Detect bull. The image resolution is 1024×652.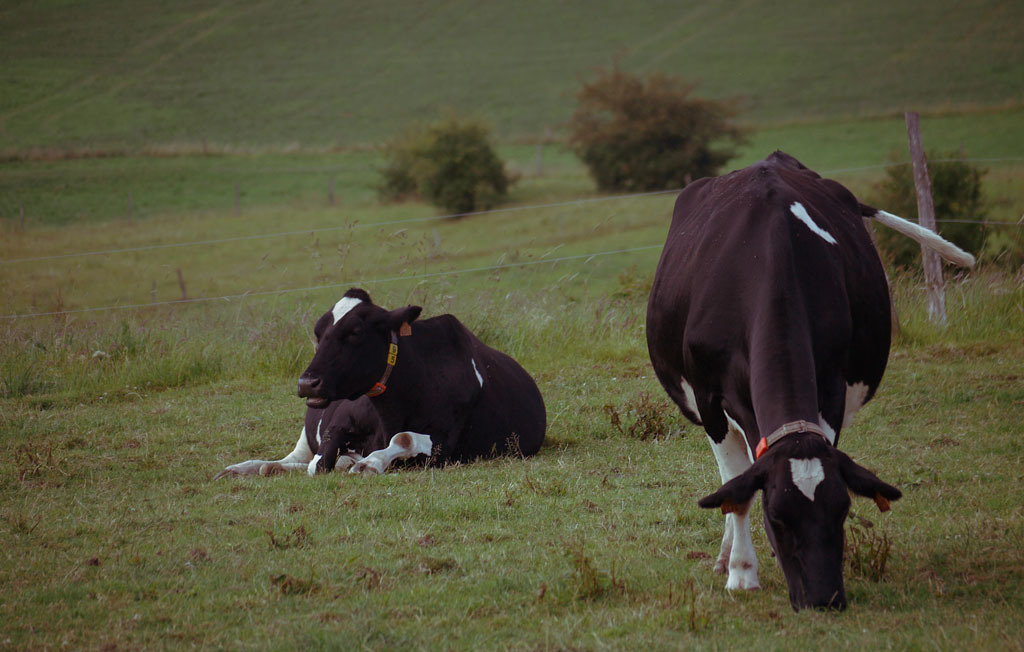
(left=637, top=147, right=982, bottom=627).
